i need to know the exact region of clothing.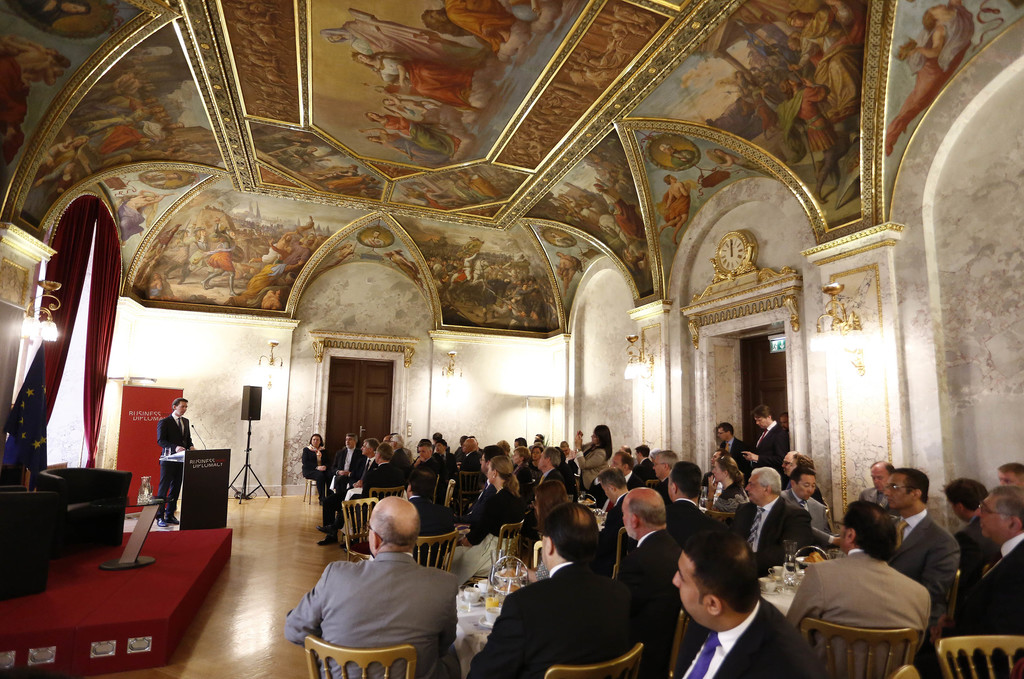
Region: l=942, t=536, r=1023, b=678.
